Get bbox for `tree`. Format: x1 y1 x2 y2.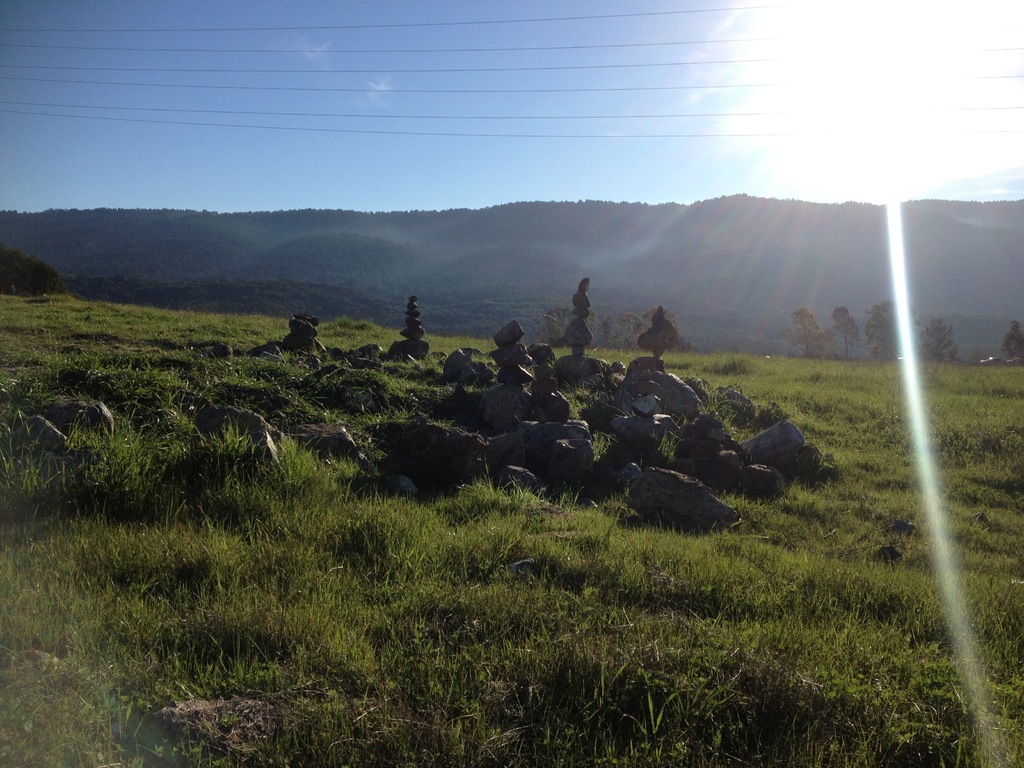
0 246 66 308.
